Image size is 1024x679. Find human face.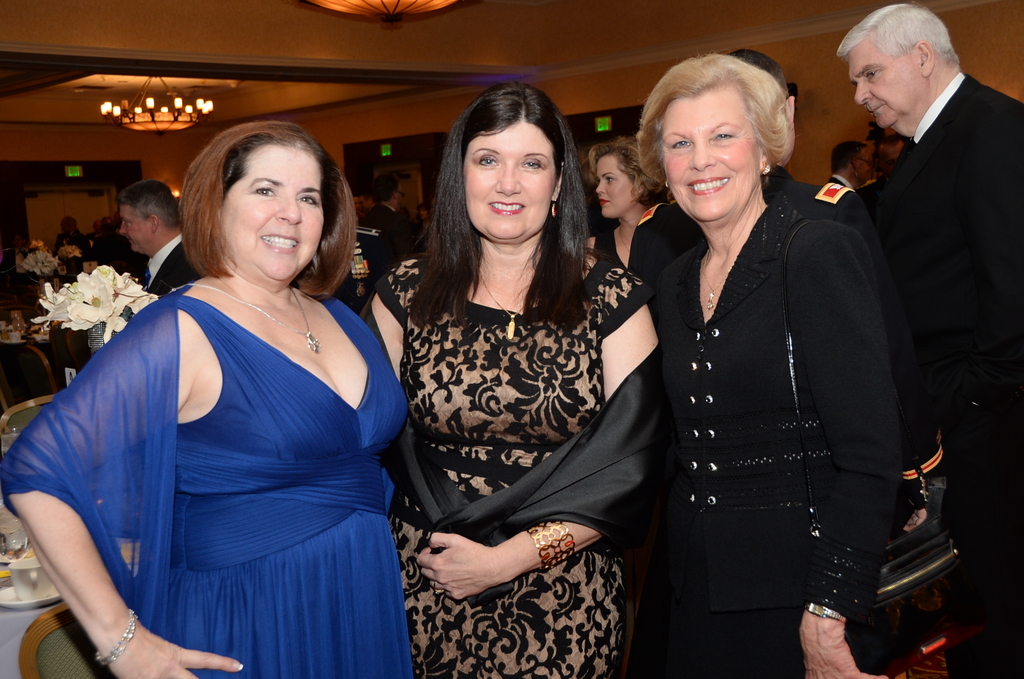
x1=215, y1=145, x2=328, y2=279.
